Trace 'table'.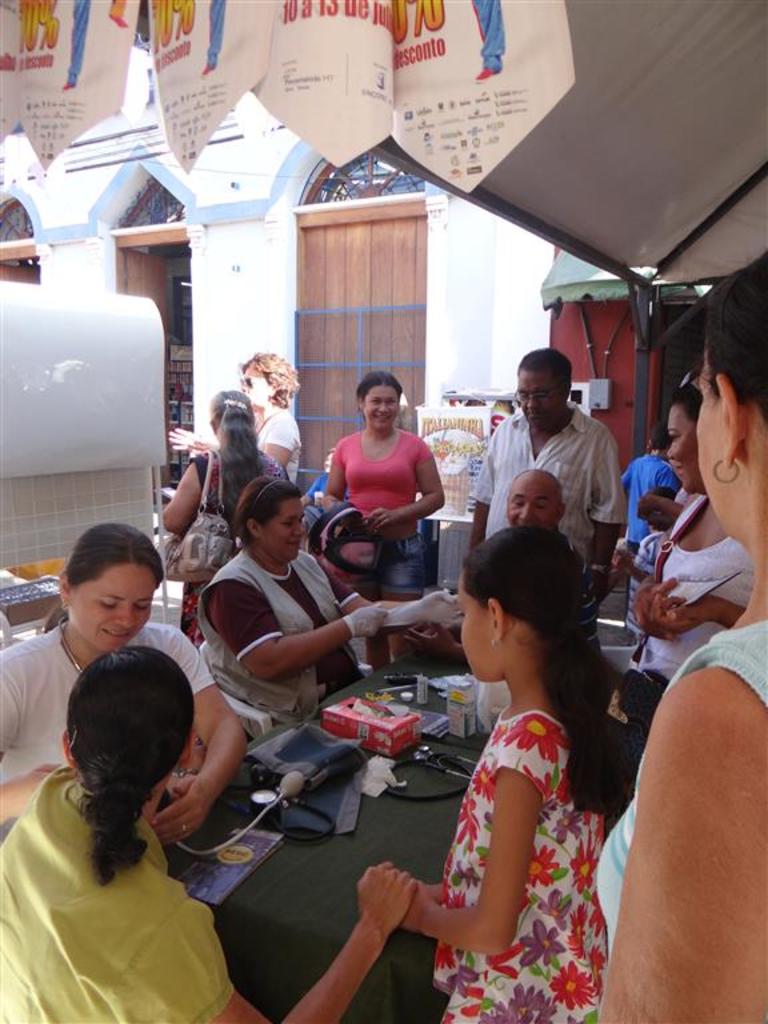
Traced to [88, 567, 669, 1017].
